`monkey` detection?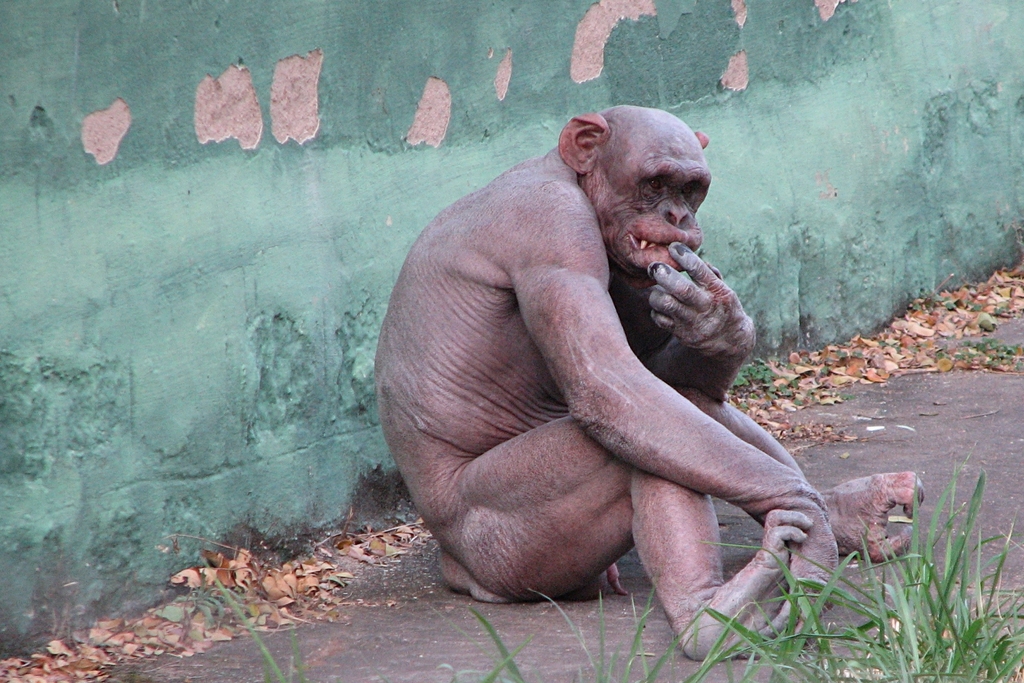
[375, 105, 926, 657]
